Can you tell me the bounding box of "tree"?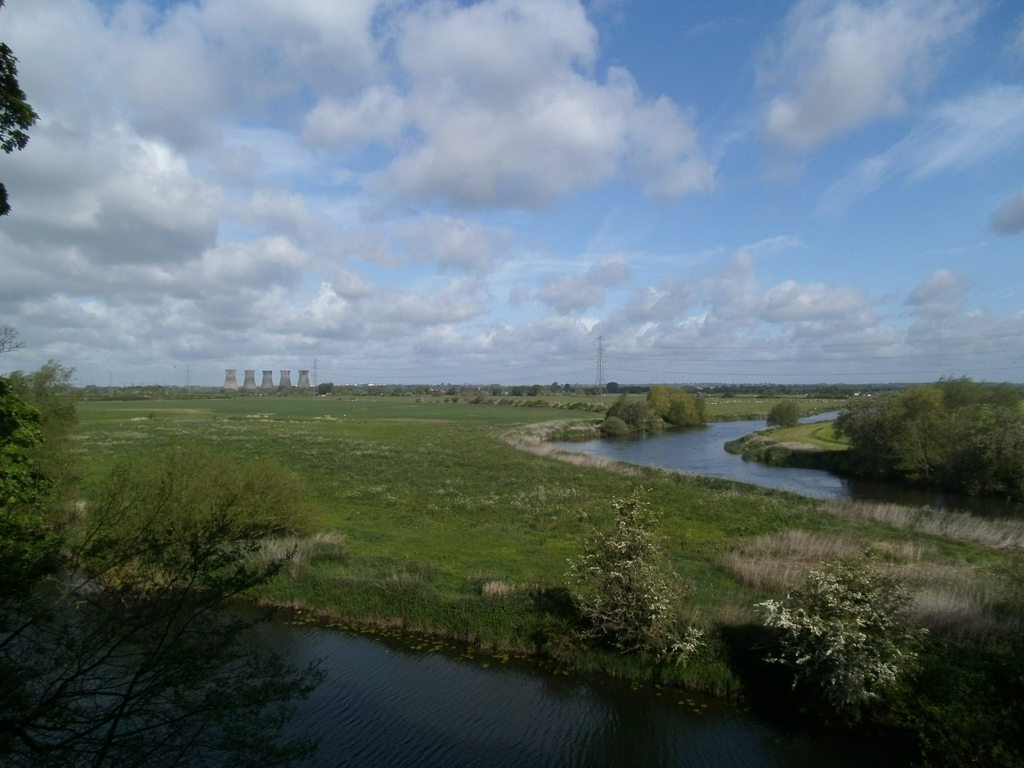
[left=552, top=380, right=559, bottom=393].
